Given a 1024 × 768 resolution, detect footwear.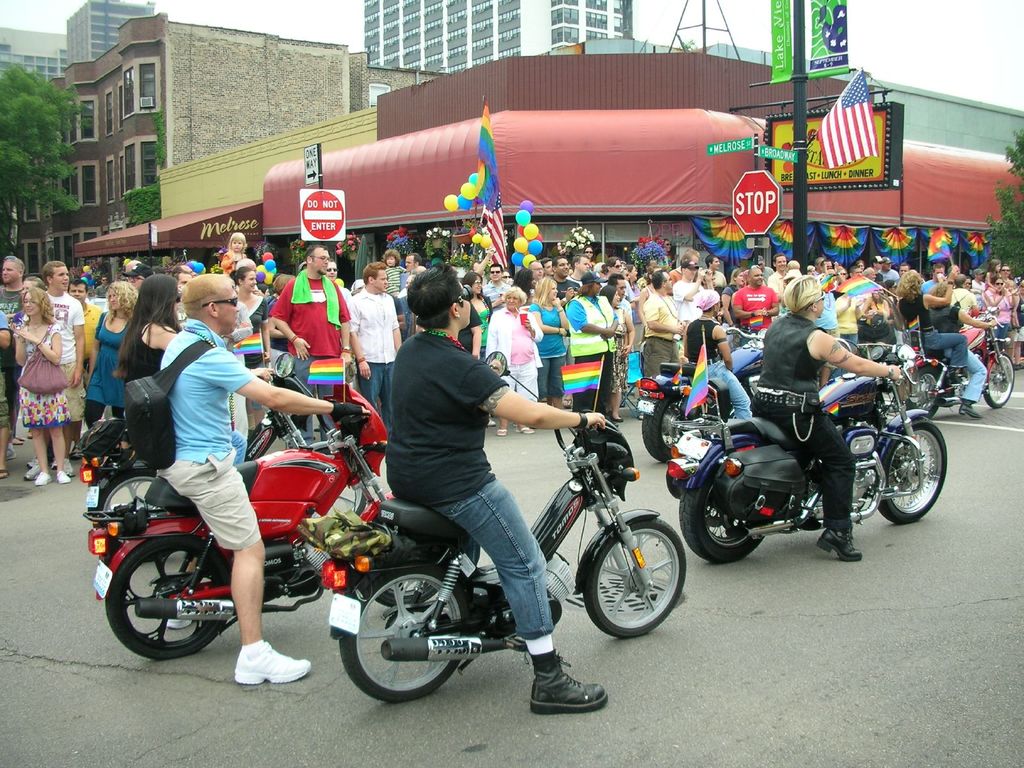
(x1=963, y1=403, x2=980, y2=420).
